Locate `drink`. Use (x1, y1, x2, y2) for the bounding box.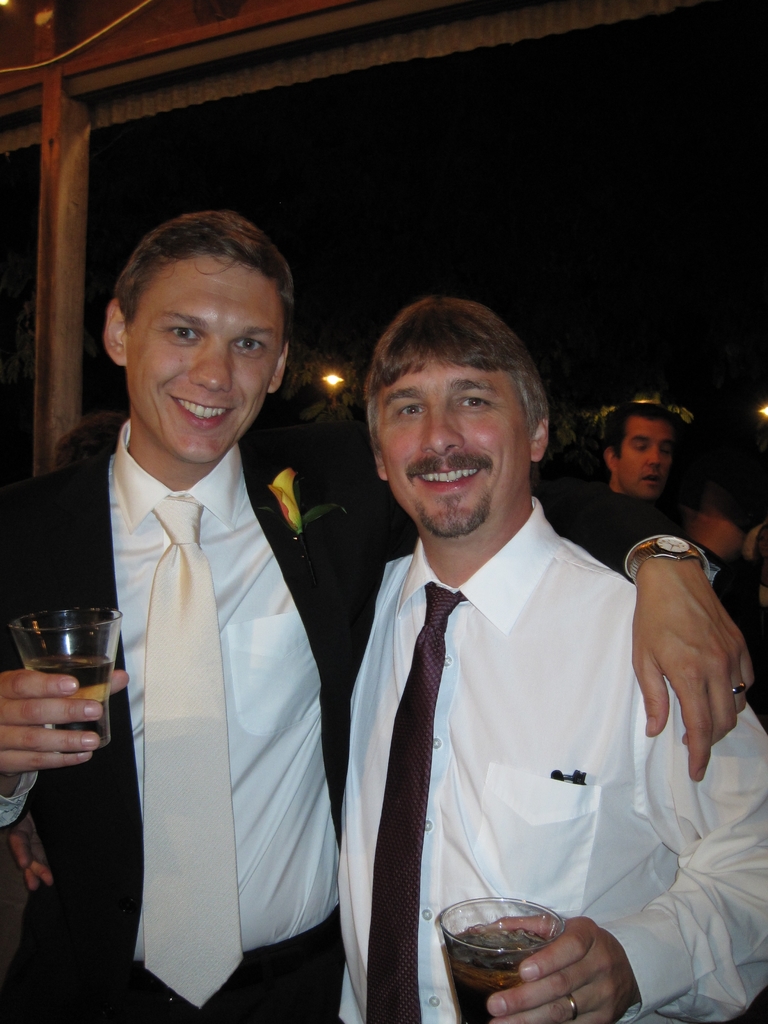
(450, 904, 602, 991).
